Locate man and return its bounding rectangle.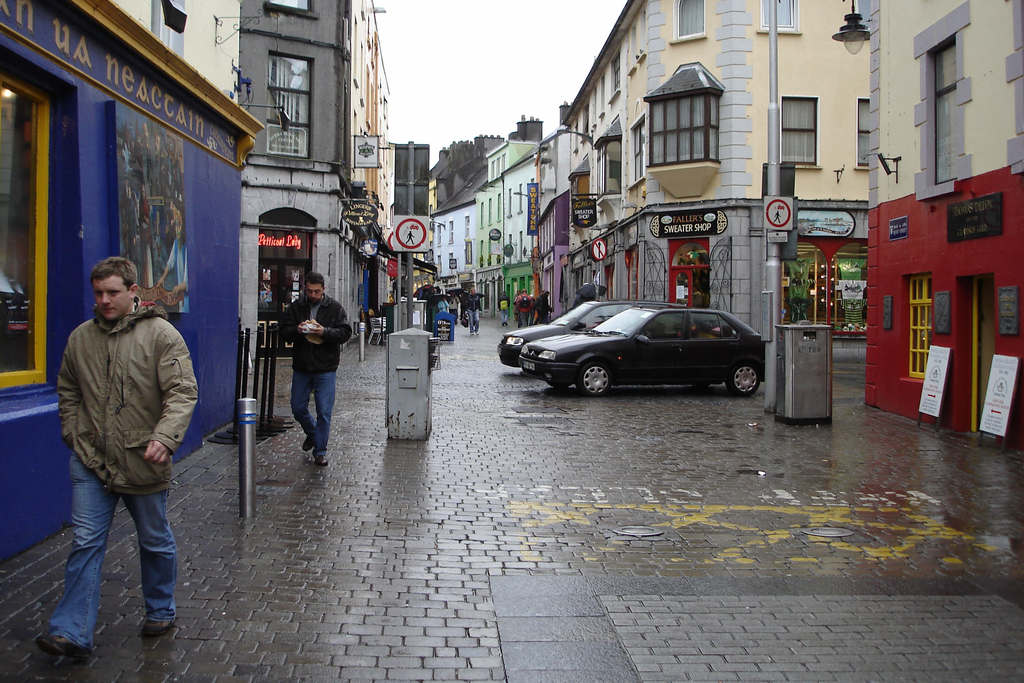
box(447, 290, 462, 325).
